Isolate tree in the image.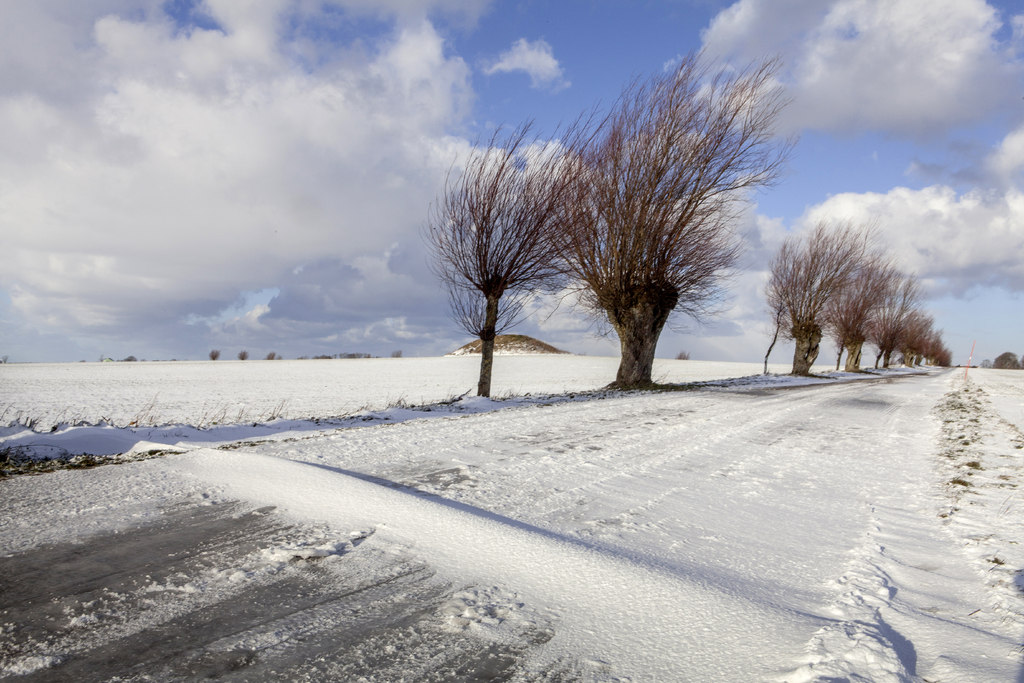
Isolated region: l=548, t=44, r=804, b=393.
